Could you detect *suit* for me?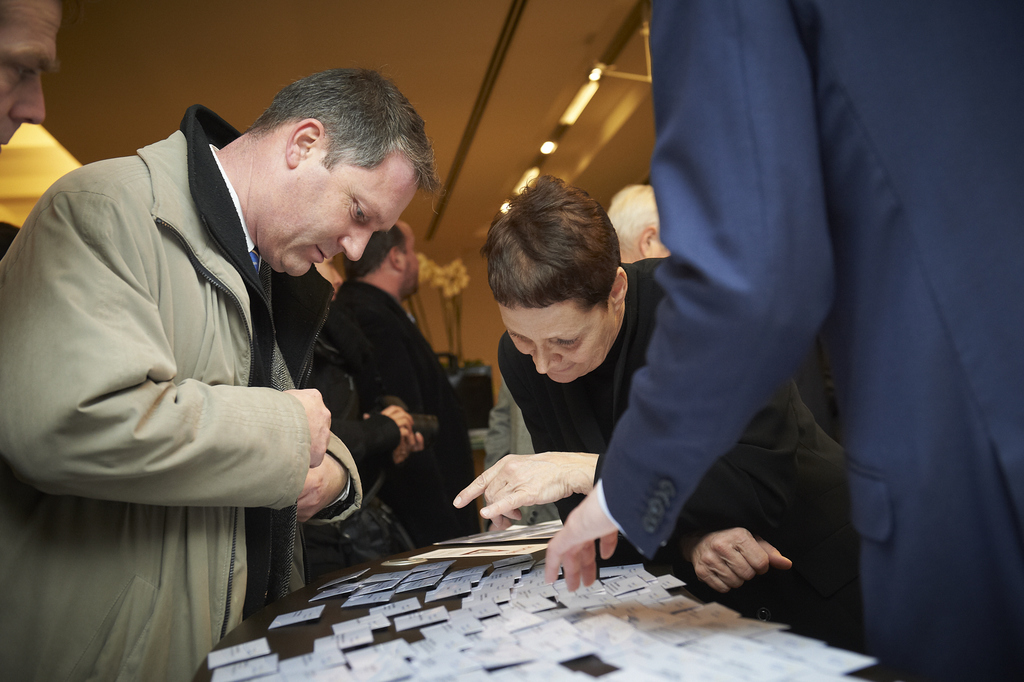
Detection result: 600, 0, 1023, 681.
